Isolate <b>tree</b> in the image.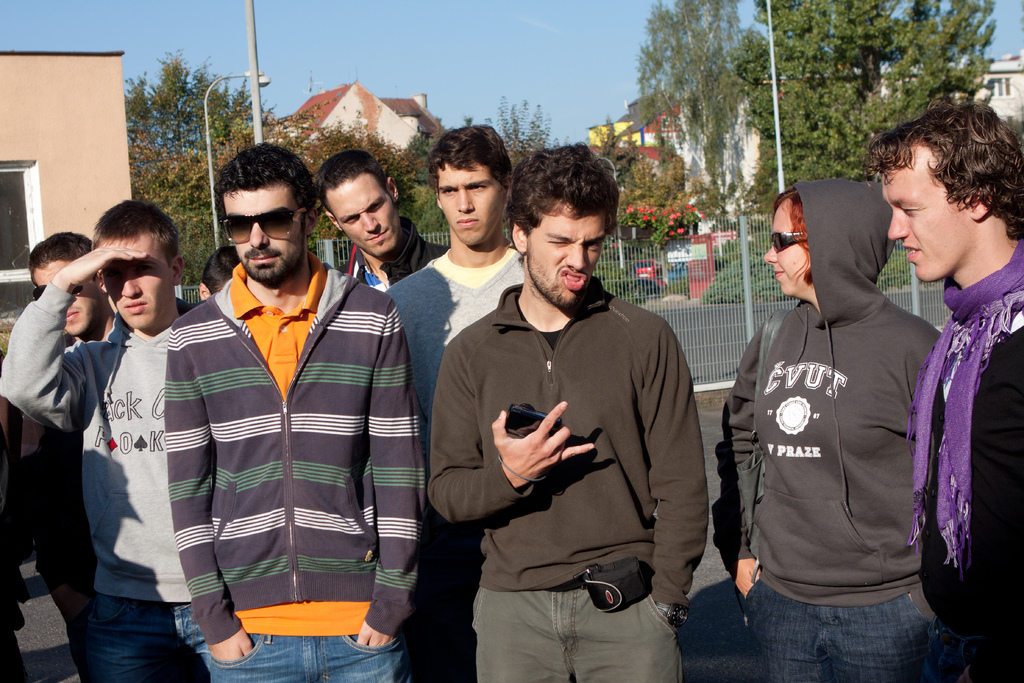
Isolated region: (725,0,1000,227).
